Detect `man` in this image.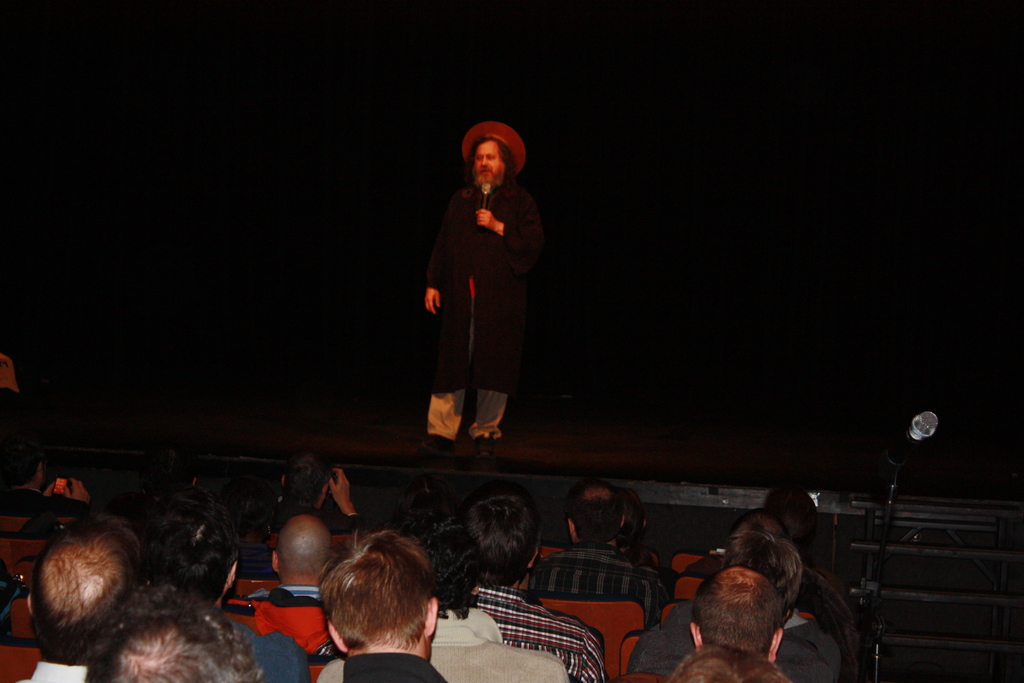
Detection: [x1=311, y1=529, x2=451, y2=682].
